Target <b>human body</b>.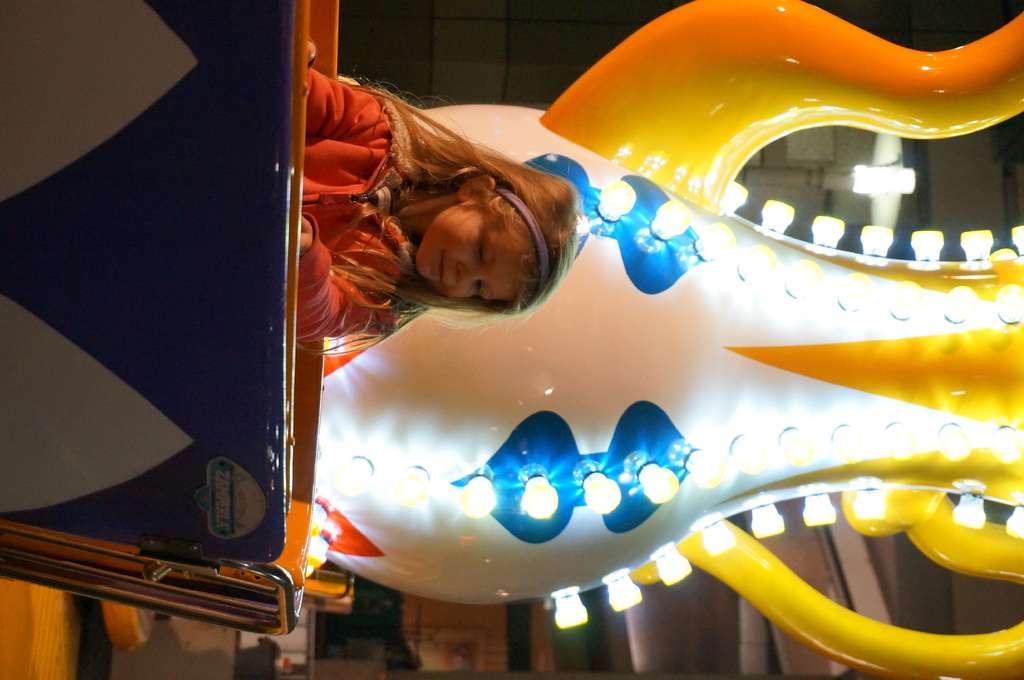
Target region: 289,58,591,388.
